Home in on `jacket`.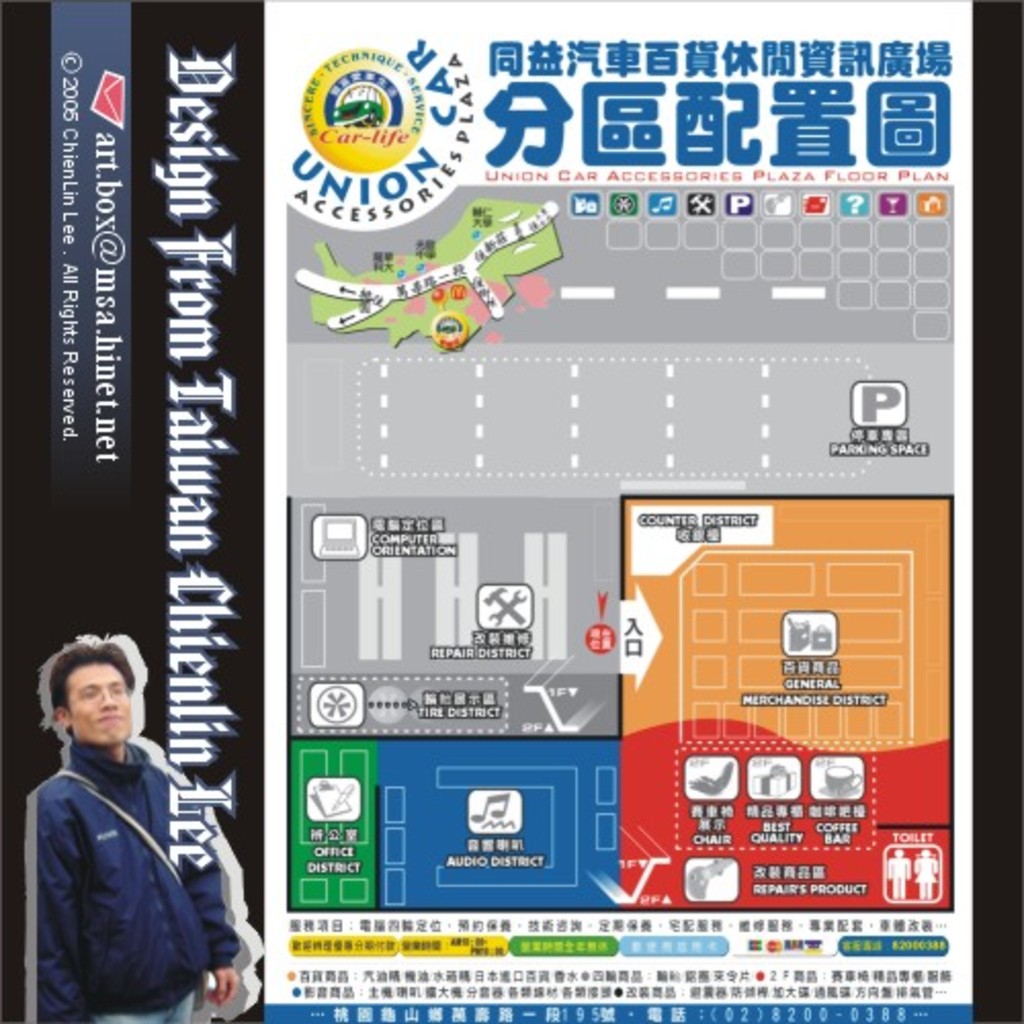
Homed in at <region>4, 694, 240, 1020</region>.
